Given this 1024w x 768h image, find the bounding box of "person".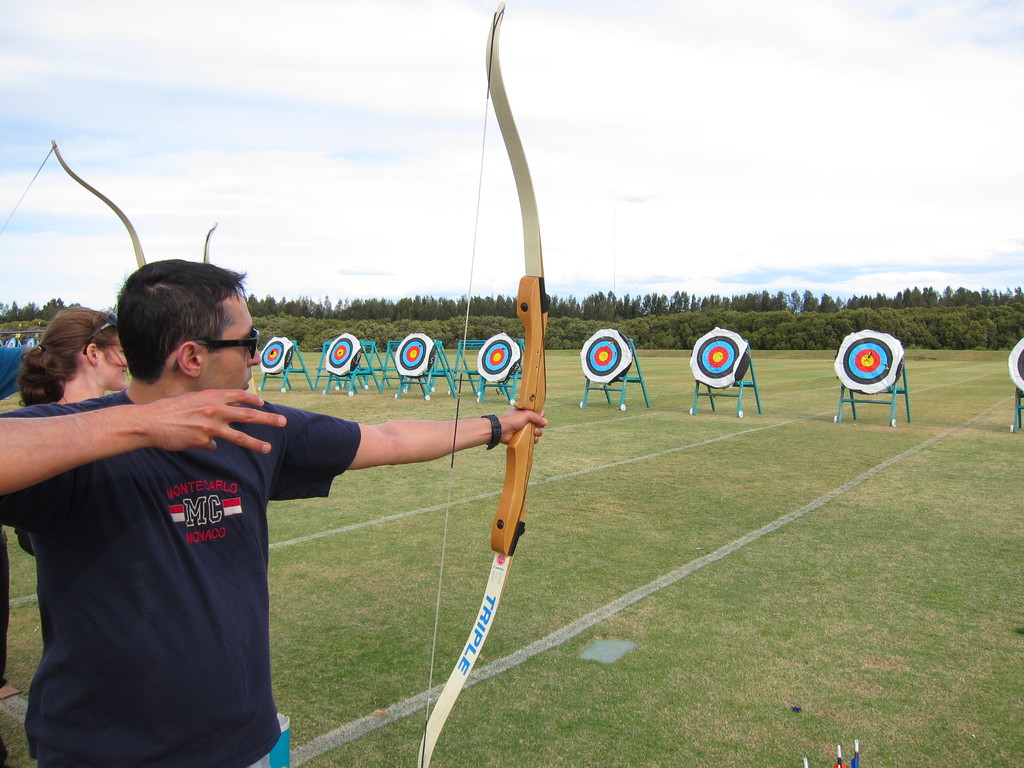
[0,257,548,767].
